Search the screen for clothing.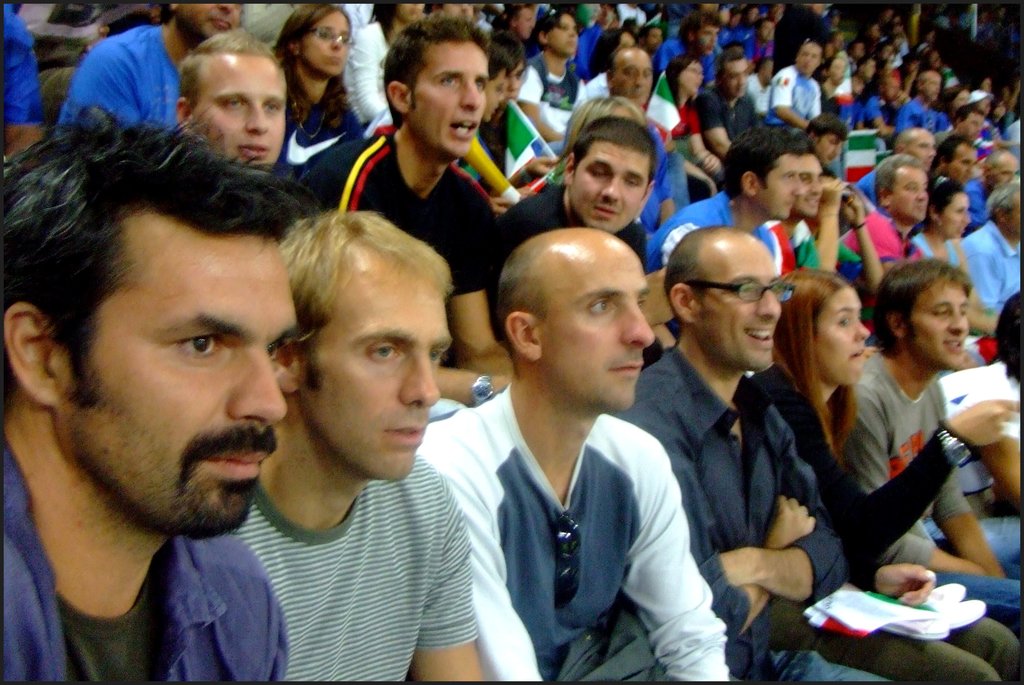
Found at (x1=618, y1=351, x2=887, y2=683).
